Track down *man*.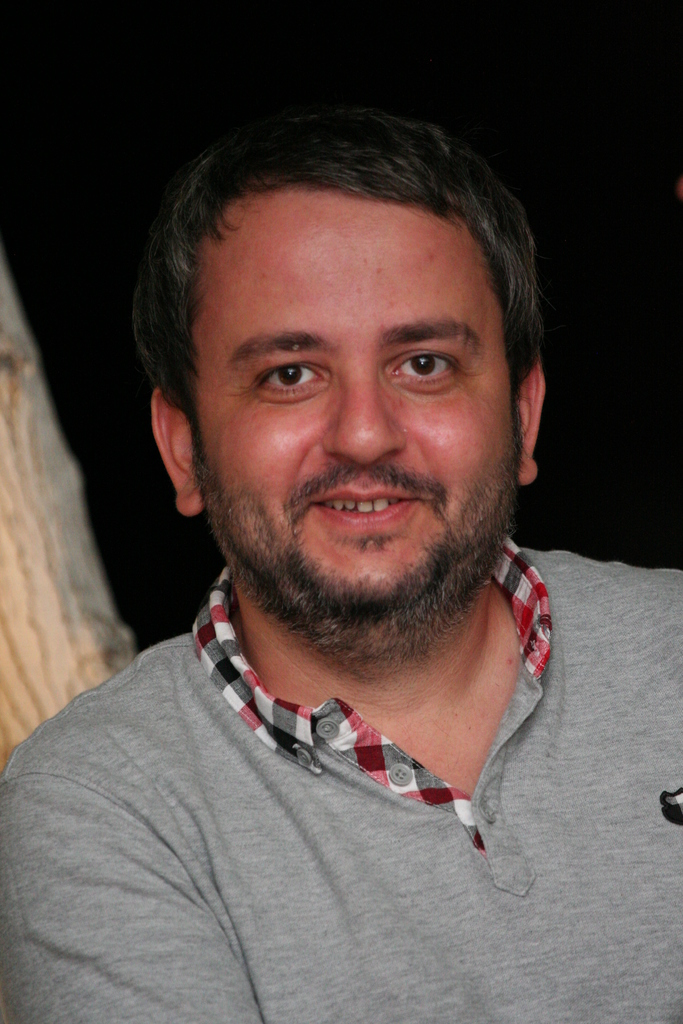
Tracked to select_region(0, 76, 639, 993).
